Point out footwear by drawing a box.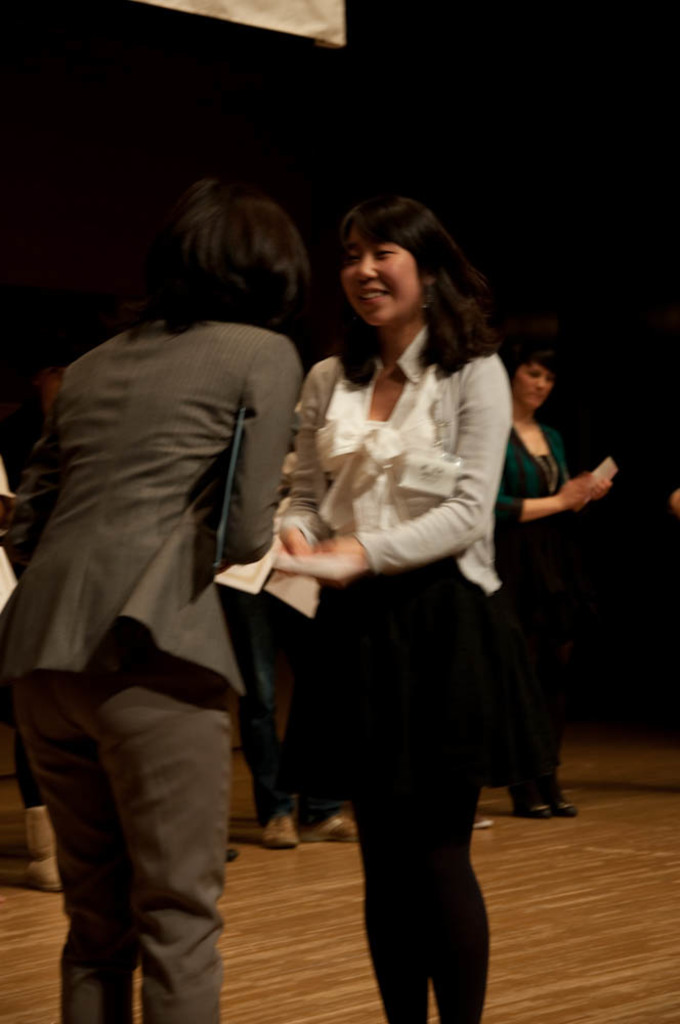
{"x1": 303, "y1": 807, "x2": 355, "y2": 835}.
